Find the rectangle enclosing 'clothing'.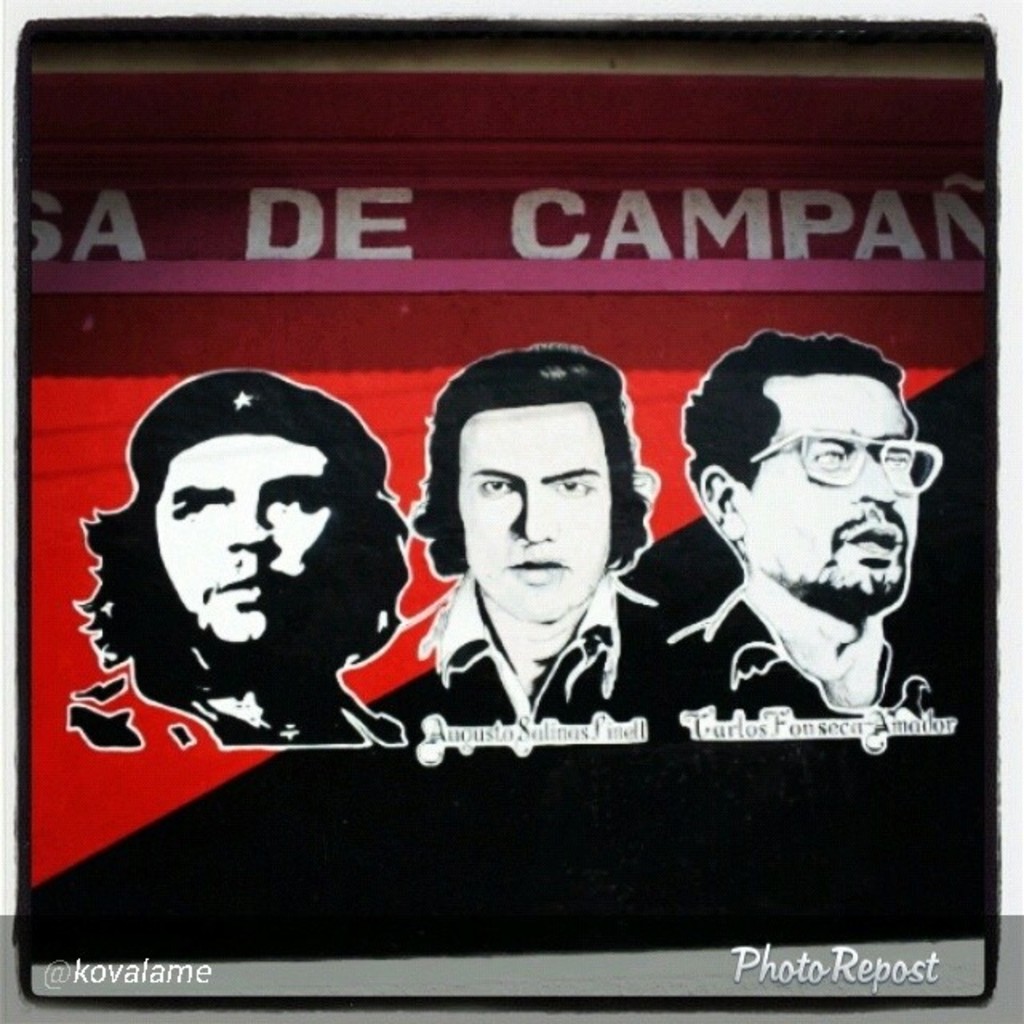
crop(376, 566, 699, 757).
